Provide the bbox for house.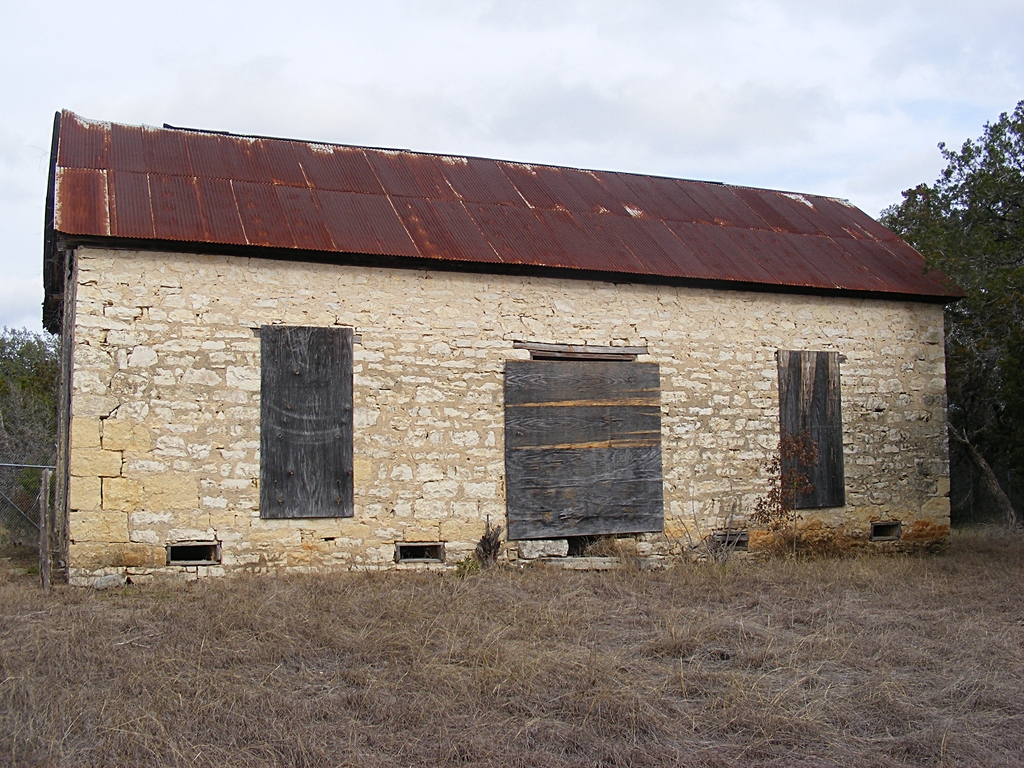
box=[38, 106, 972, 589].
